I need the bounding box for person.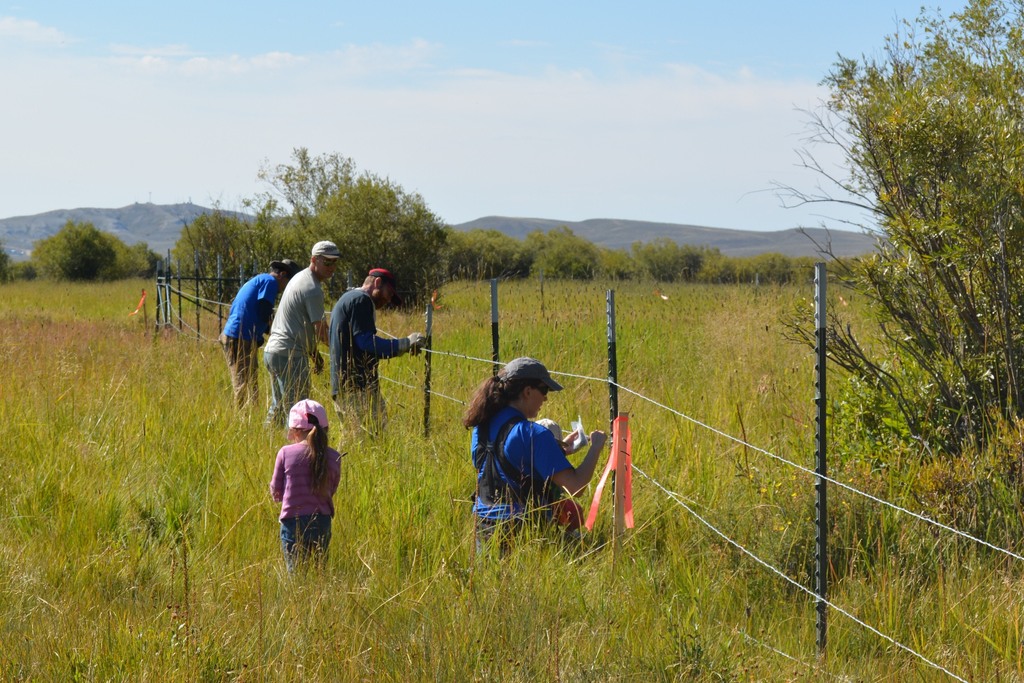
Here it is: box(329, 267, 427, 445).
